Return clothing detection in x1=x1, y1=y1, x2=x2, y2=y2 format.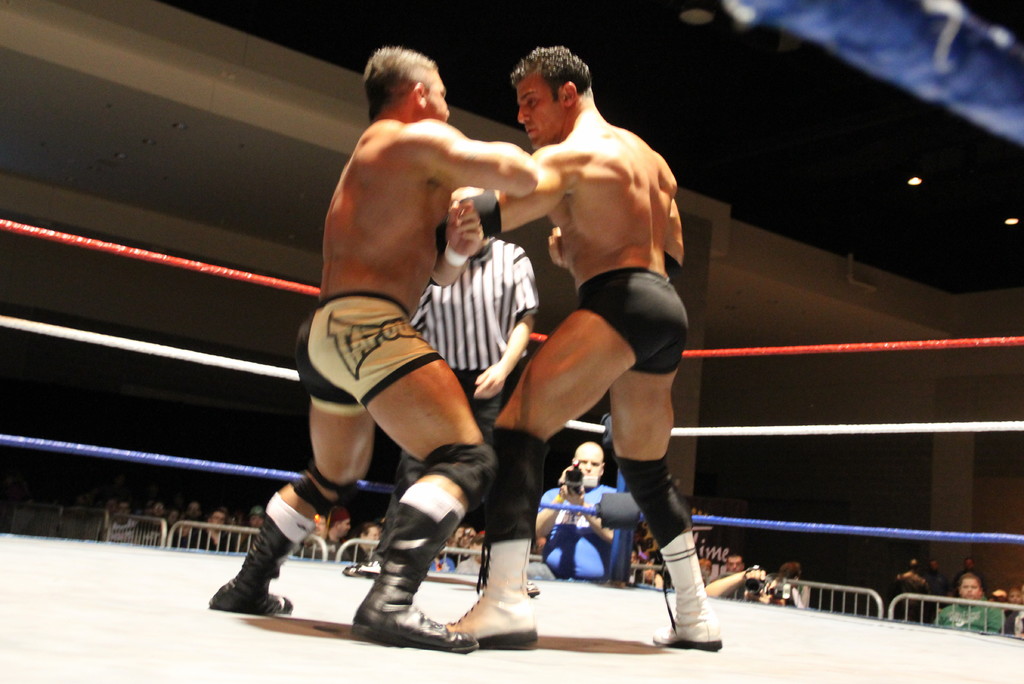
x1=547, y1=476, x2=626, y2=596.
